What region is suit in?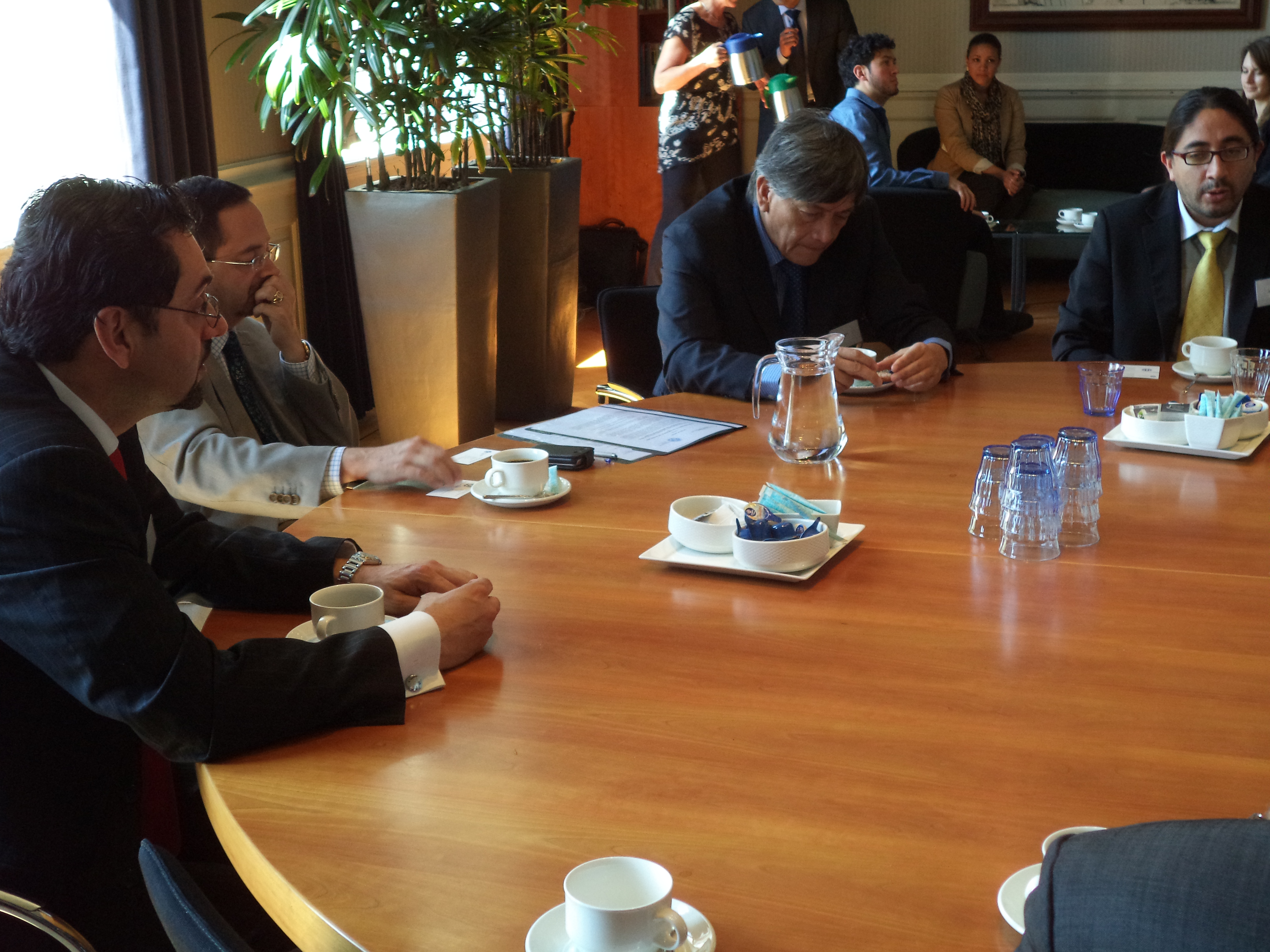
bbox=[34, 86, 104, 148].
